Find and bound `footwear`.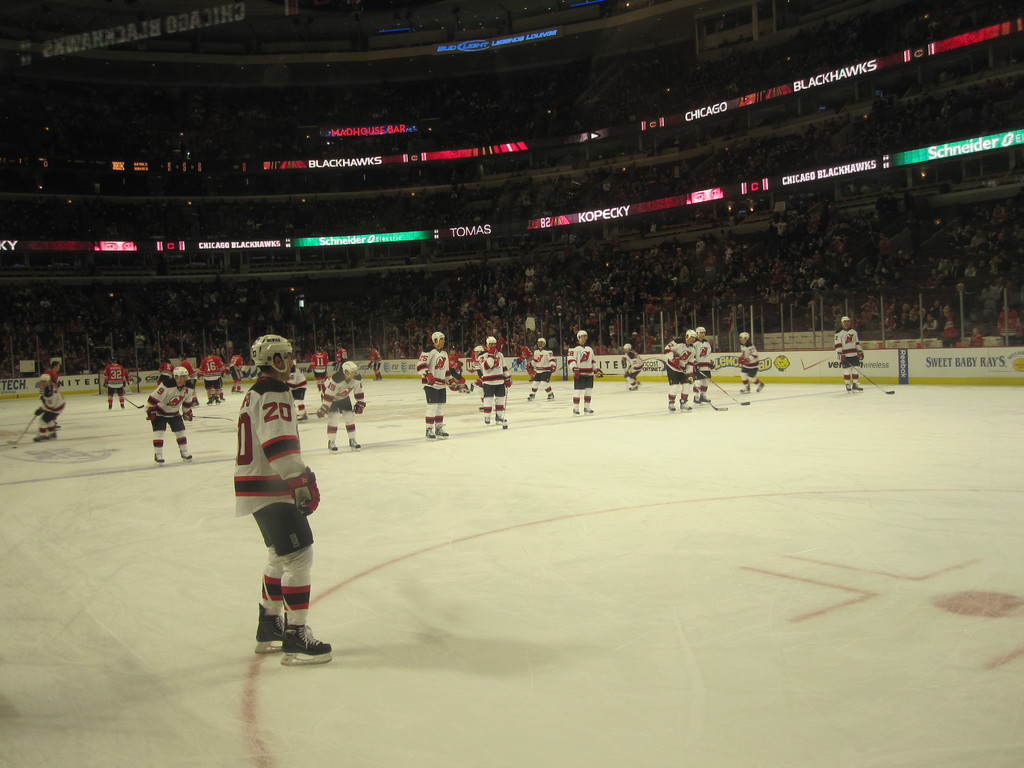
Bound: 470/383/475/393.
